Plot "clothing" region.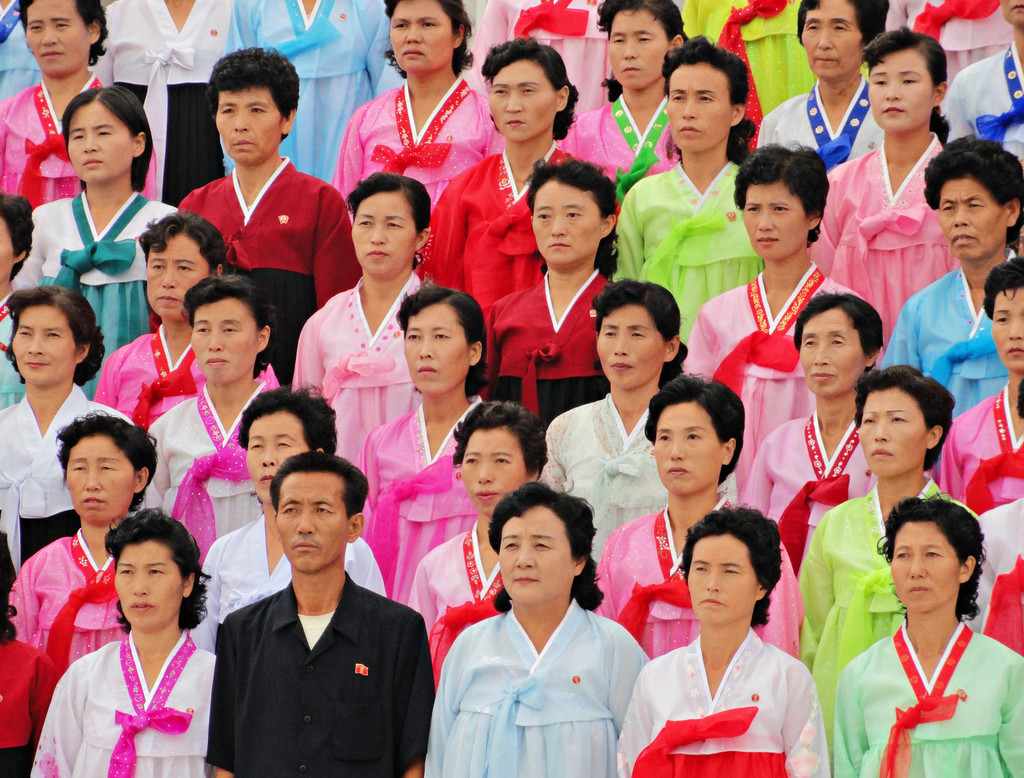
Plotted at (x1=431, y1=613, x2=649, y2=777).
